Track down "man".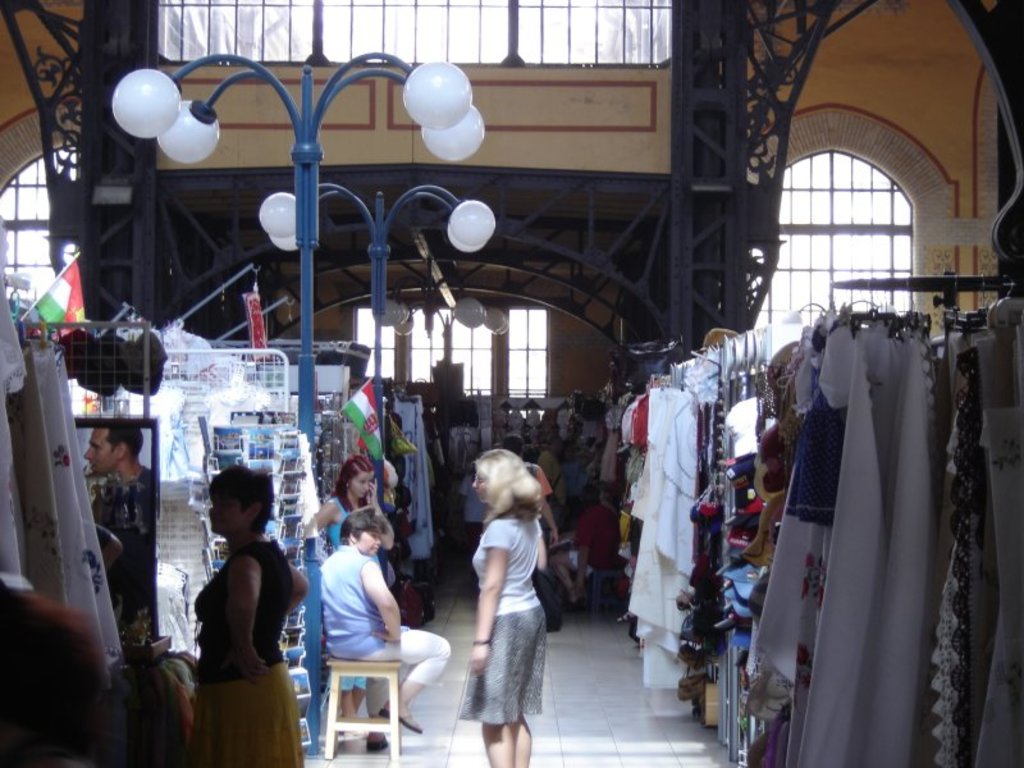
Tracked to crop(74, 415, 163, 652).
